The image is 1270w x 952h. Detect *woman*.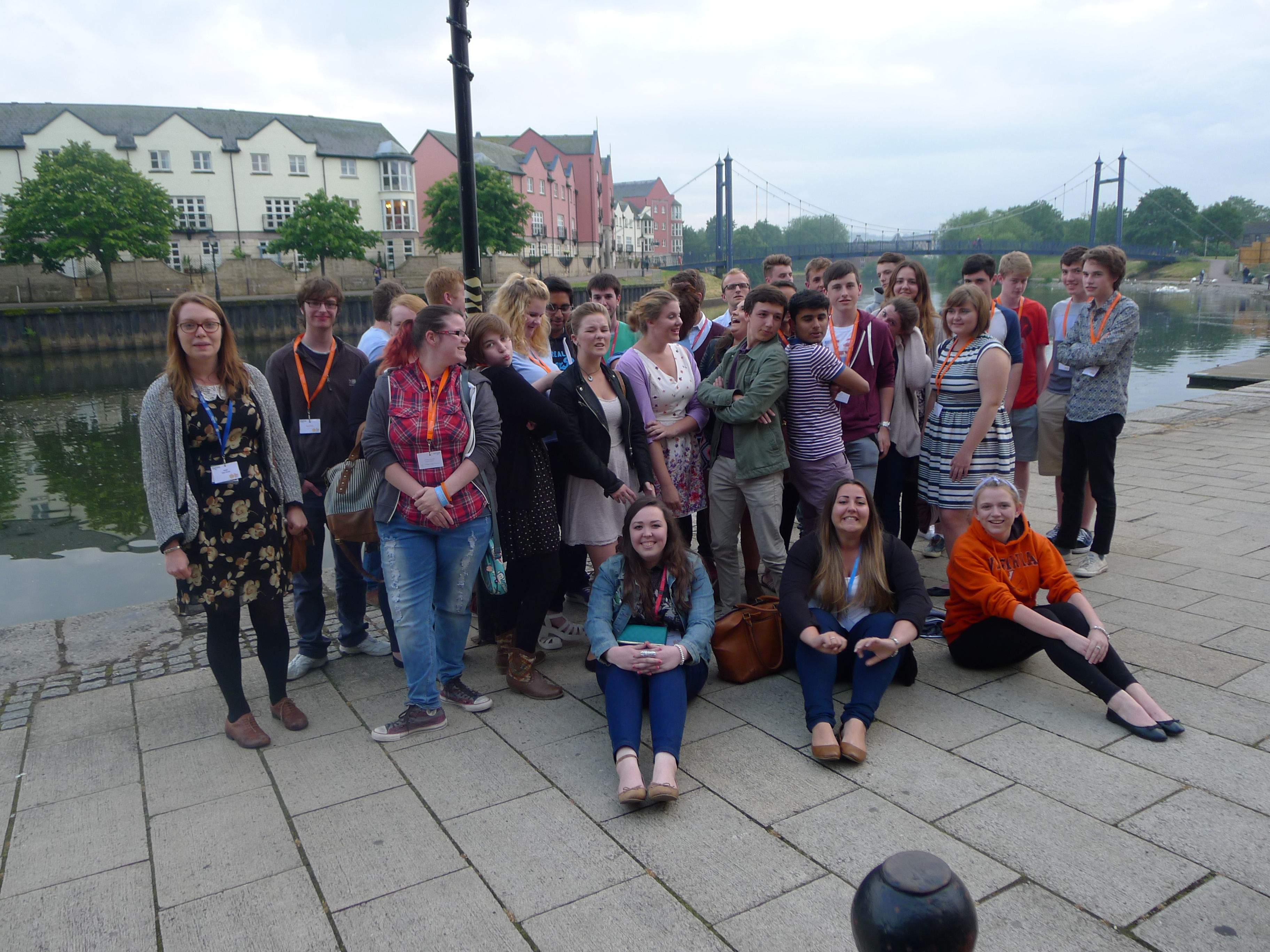
Detection: 202 170 249 279.
